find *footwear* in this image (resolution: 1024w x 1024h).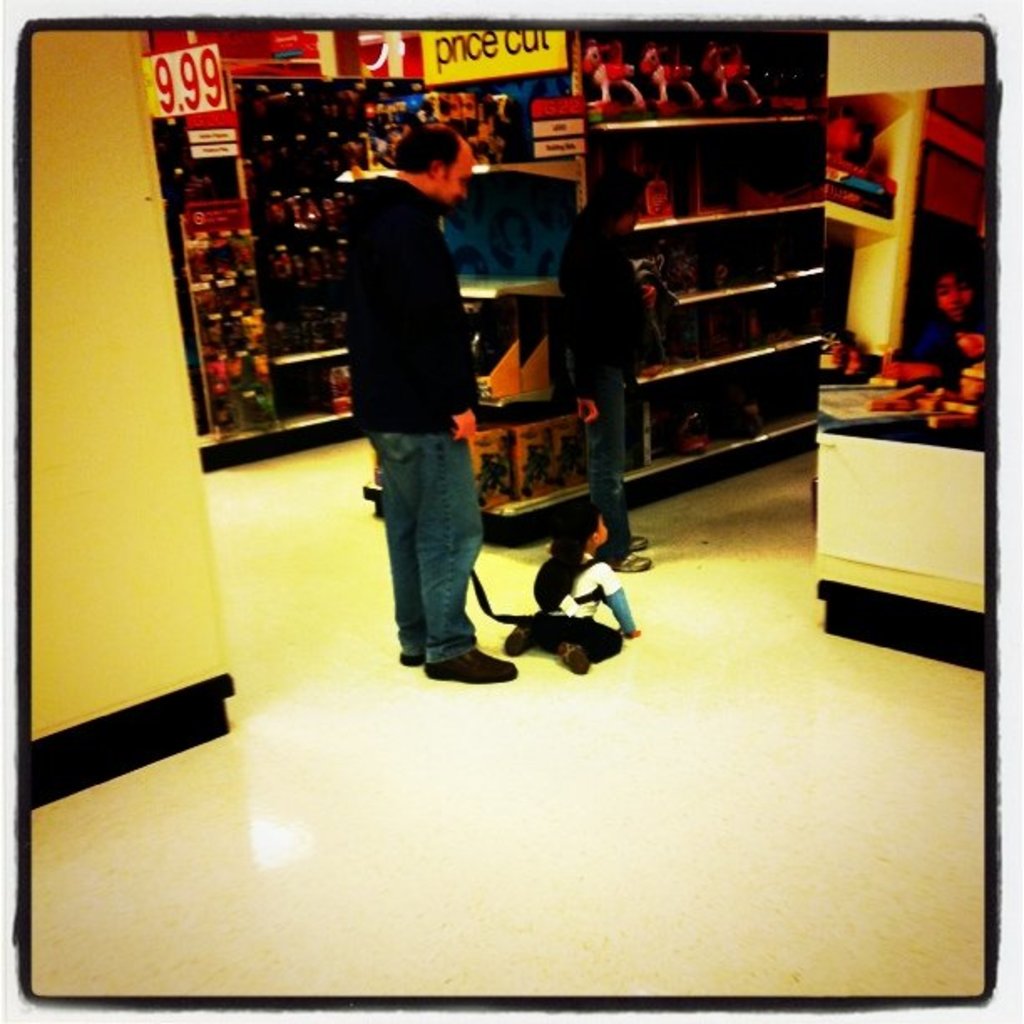
(left=556, top=634, right=592, bottom=679).
